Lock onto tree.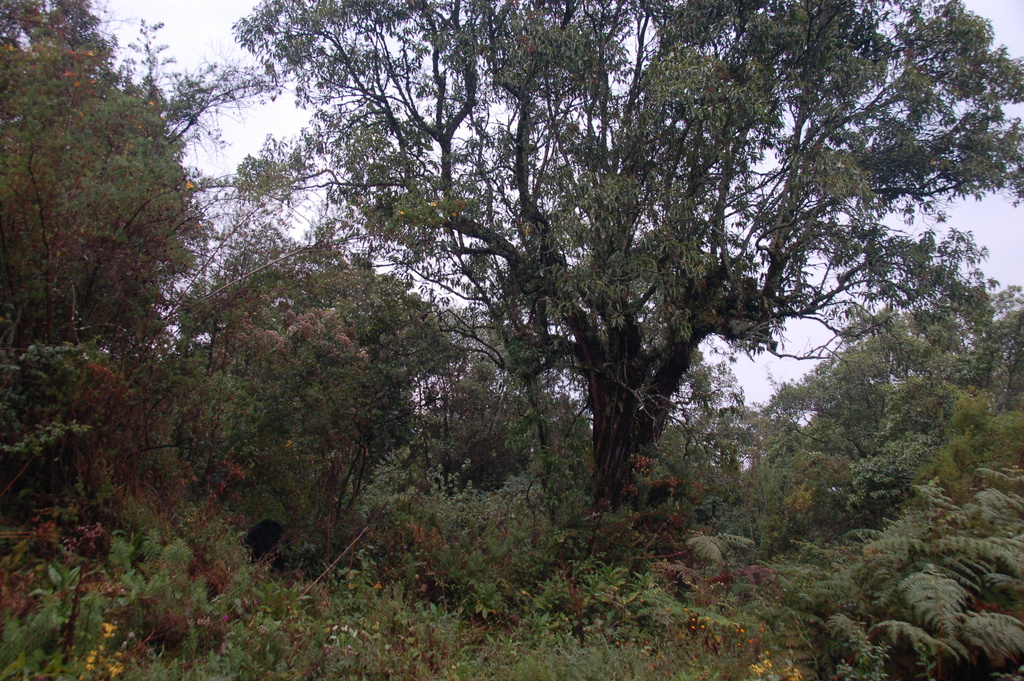
Locked: Rect(163, 250, 467, 578).
